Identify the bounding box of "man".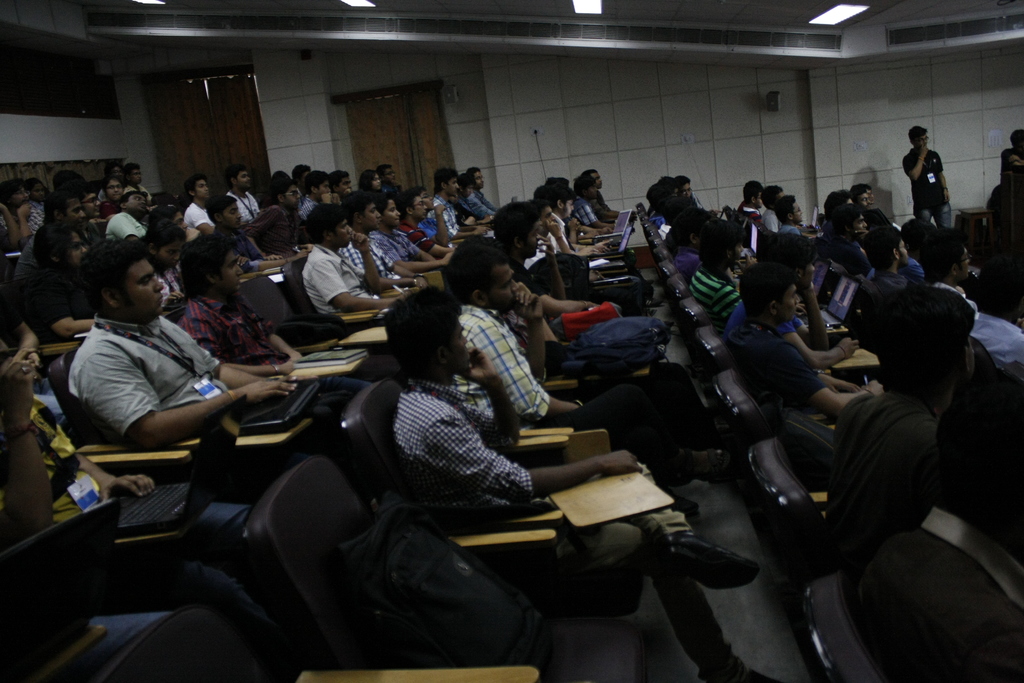
pyautogui.locateOnScreen(738, 181, 764, 218).
